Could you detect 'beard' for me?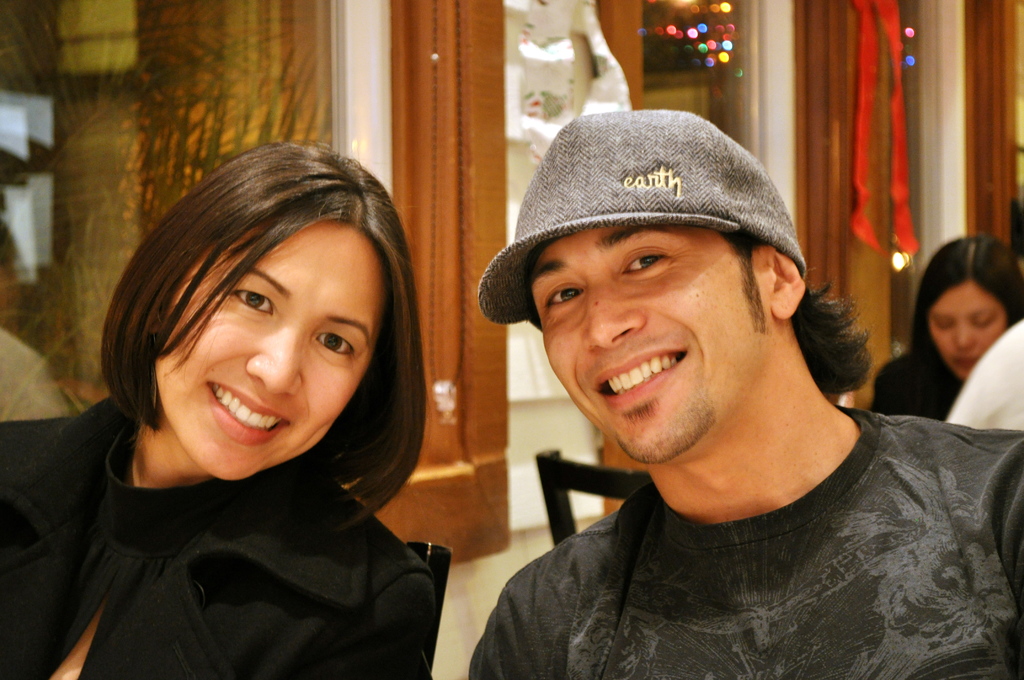
Detection result: region(607, 390, 716, 471).
